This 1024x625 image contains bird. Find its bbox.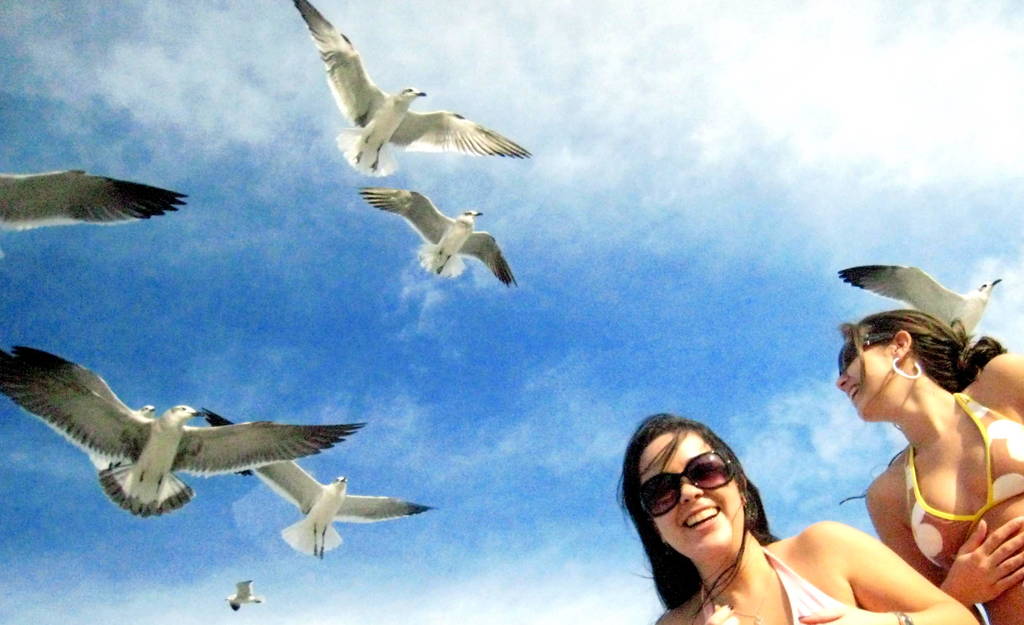
[x1=206, y1=405, x2=436, y2=563].
